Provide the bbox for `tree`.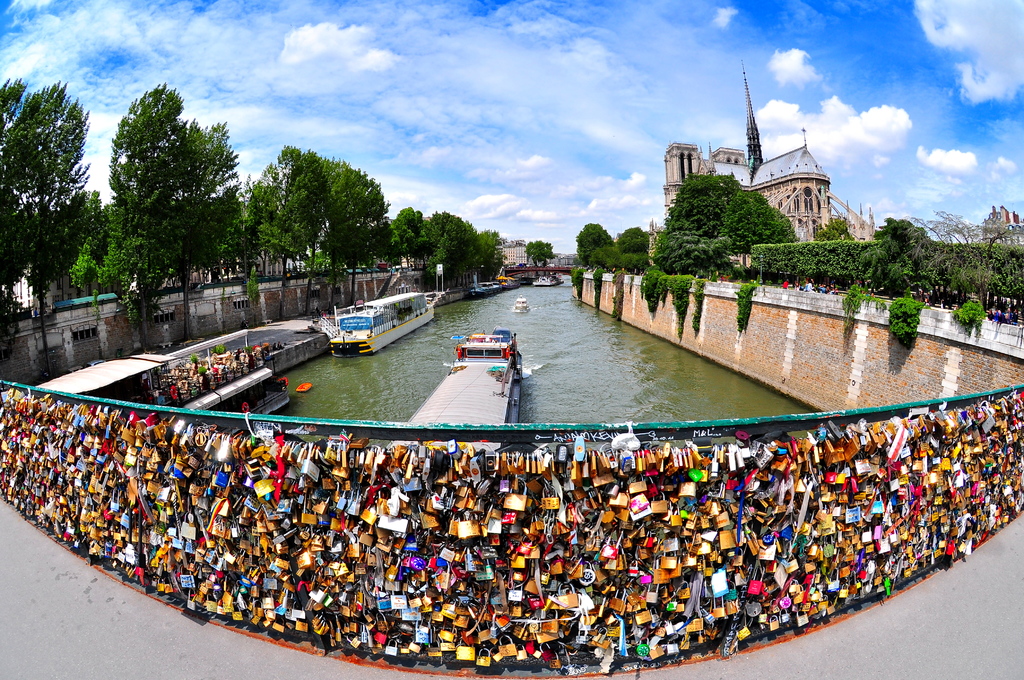
<box>862,216,929,296</box>.
